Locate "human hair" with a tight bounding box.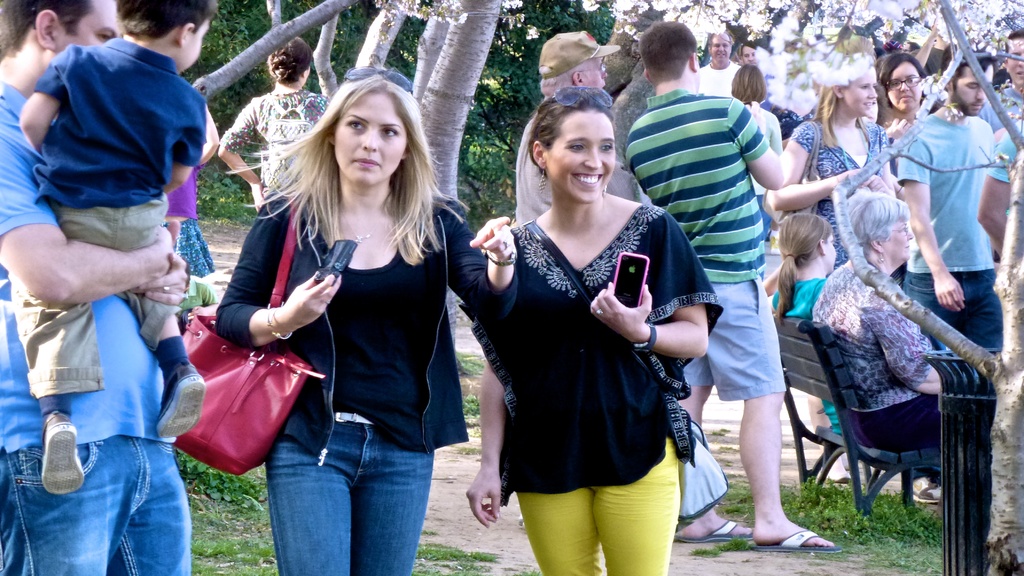
(x1=0, y1=0, x2=94, y2=62).
